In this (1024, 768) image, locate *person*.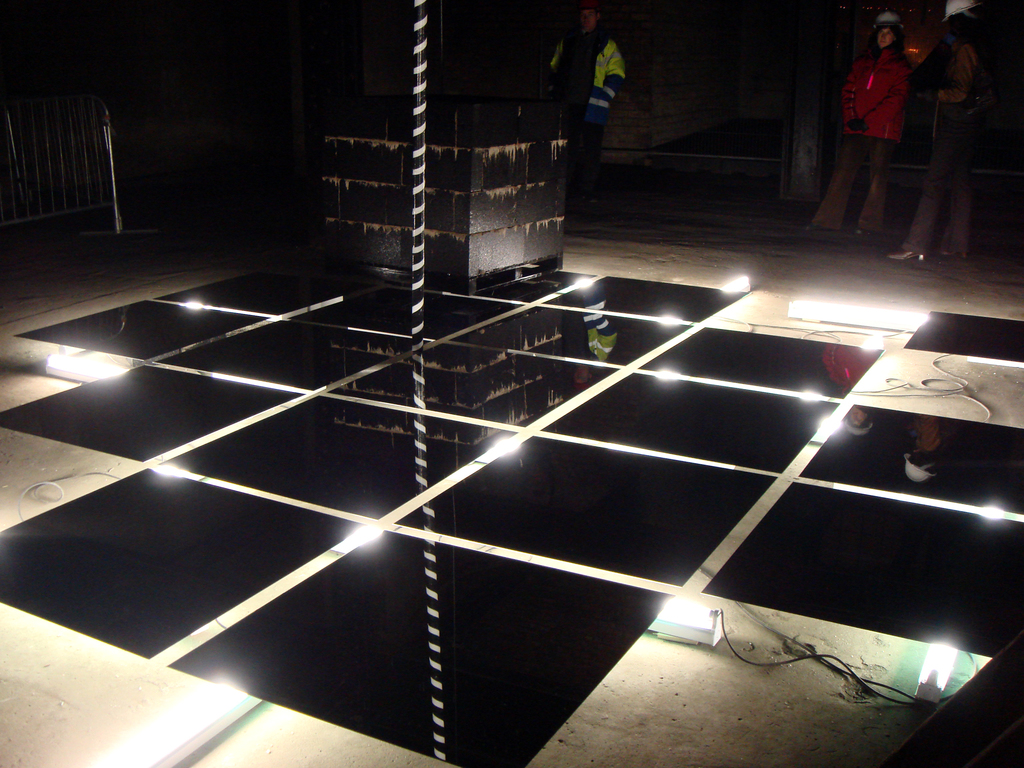
Bounding box: 545 0 628 212.
